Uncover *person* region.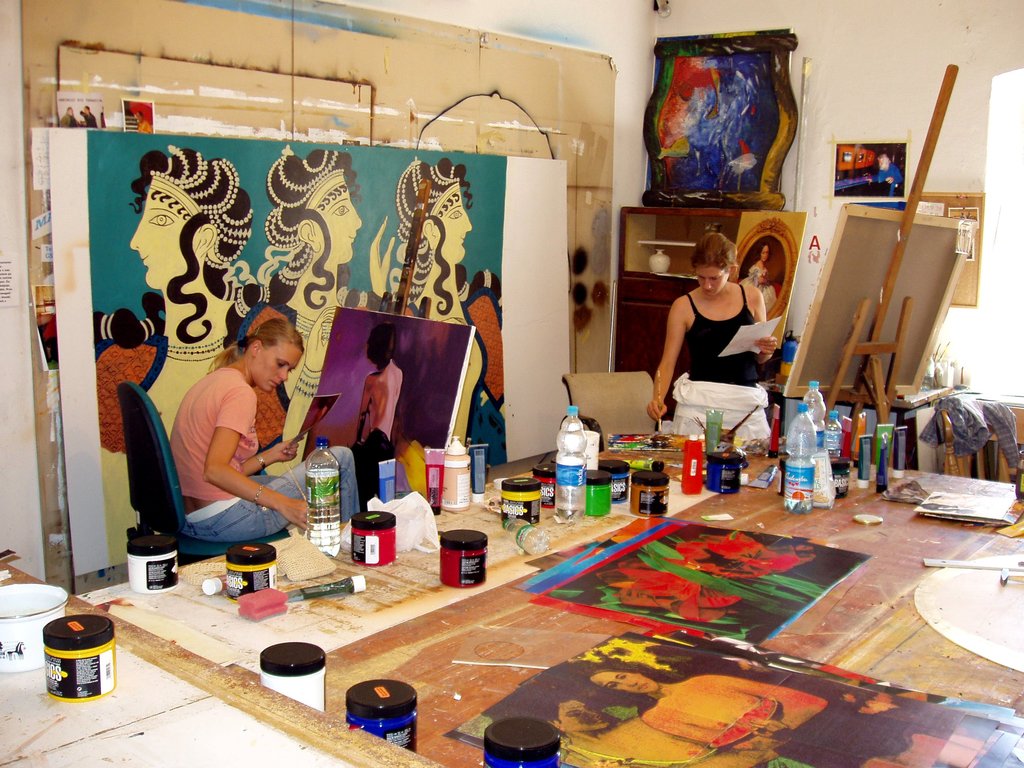
Uncovered: l=93, t=142, r=243, b=564.
